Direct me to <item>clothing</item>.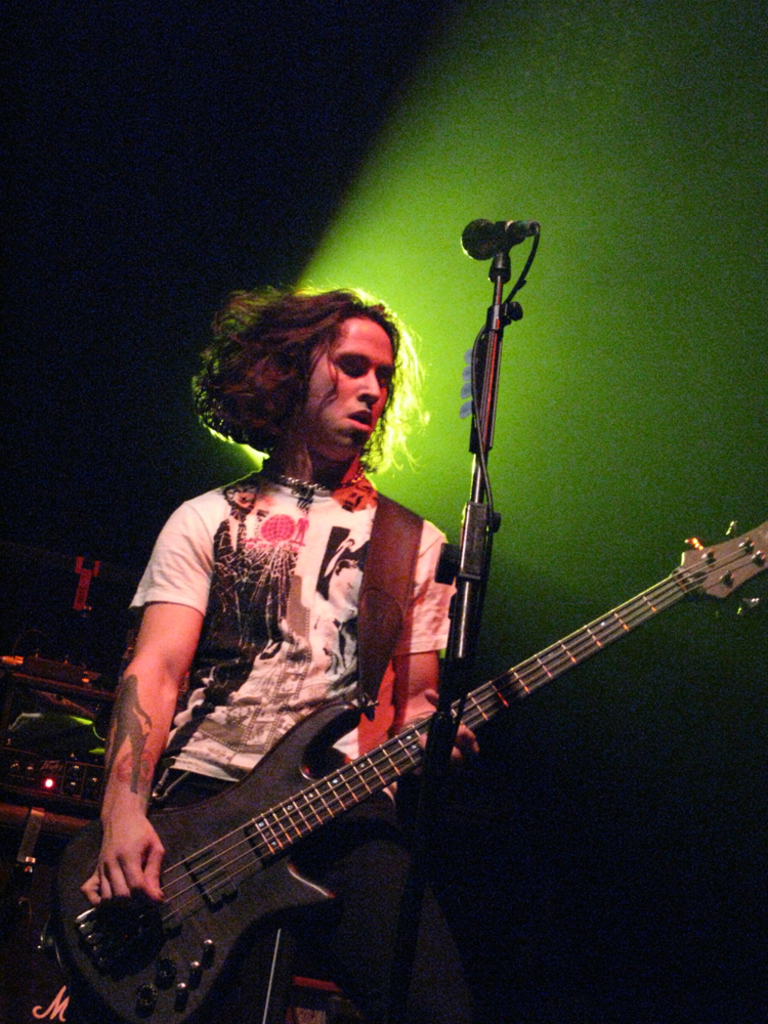
Direction: BBox(124, 458, 472, 1023).
